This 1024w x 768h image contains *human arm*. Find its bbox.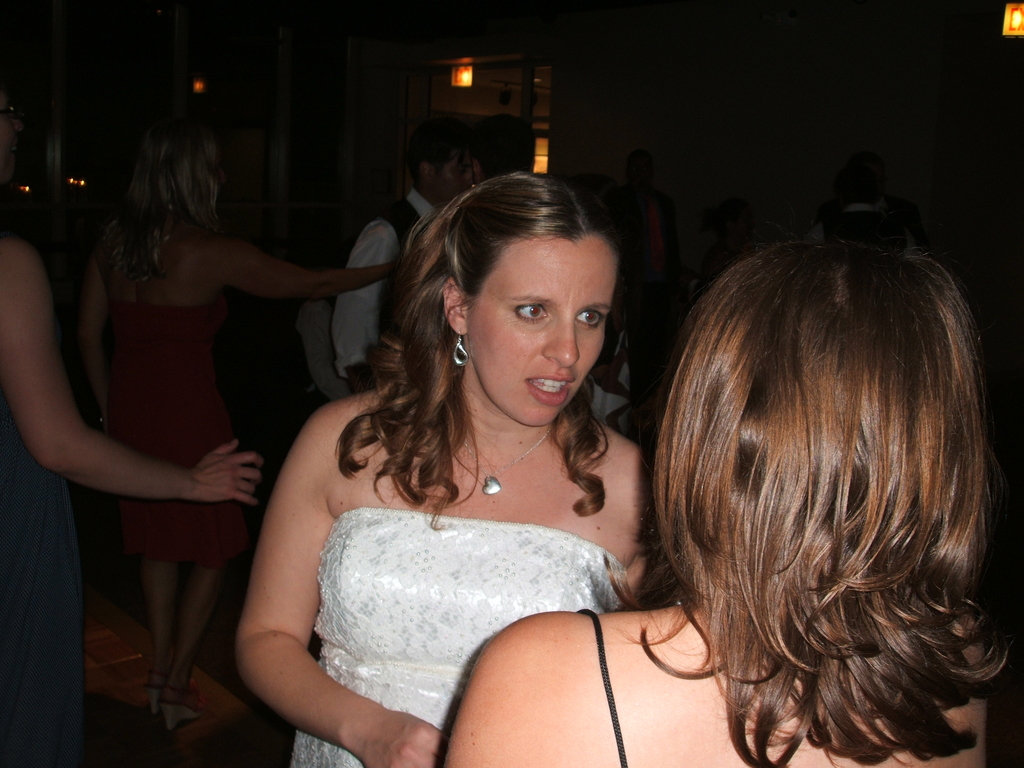
bbox=(234, 401, 362, 761).
